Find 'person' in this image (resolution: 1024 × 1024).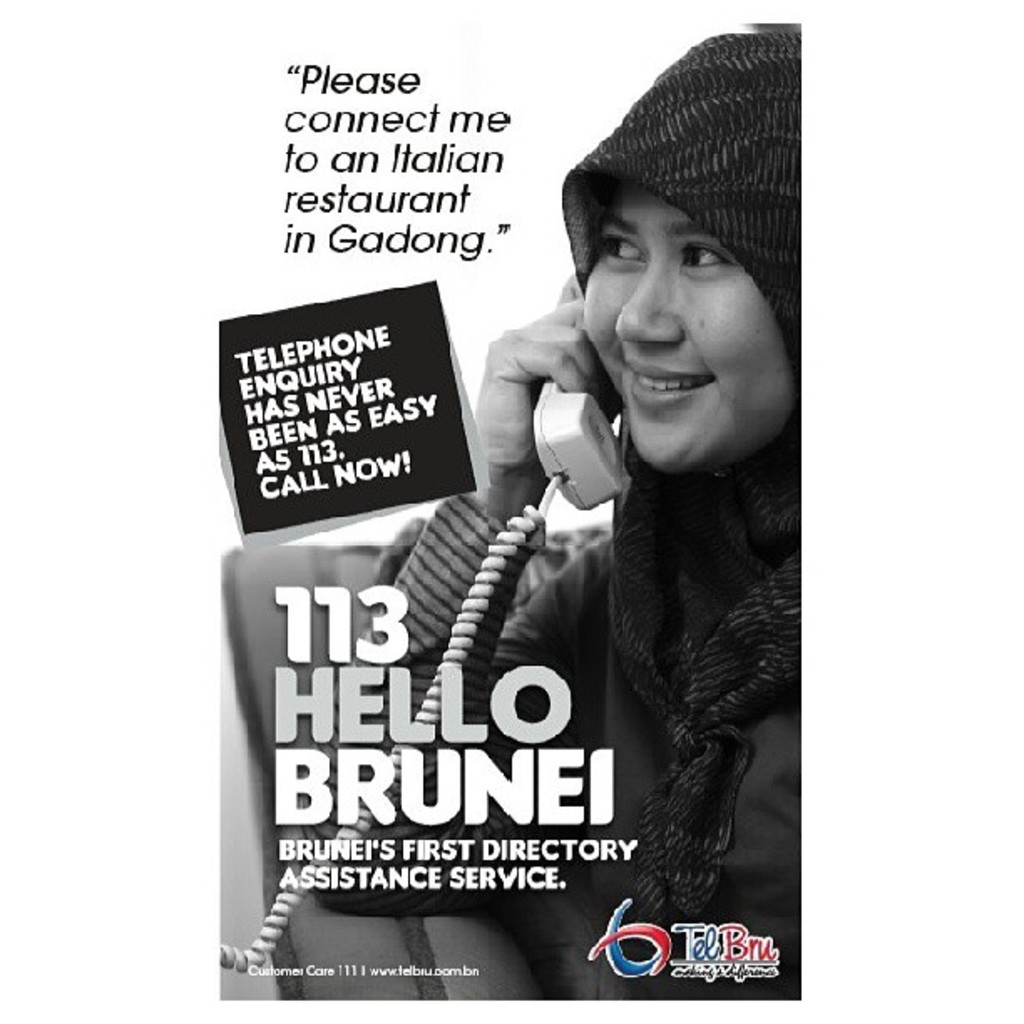
432/72/812/922.
